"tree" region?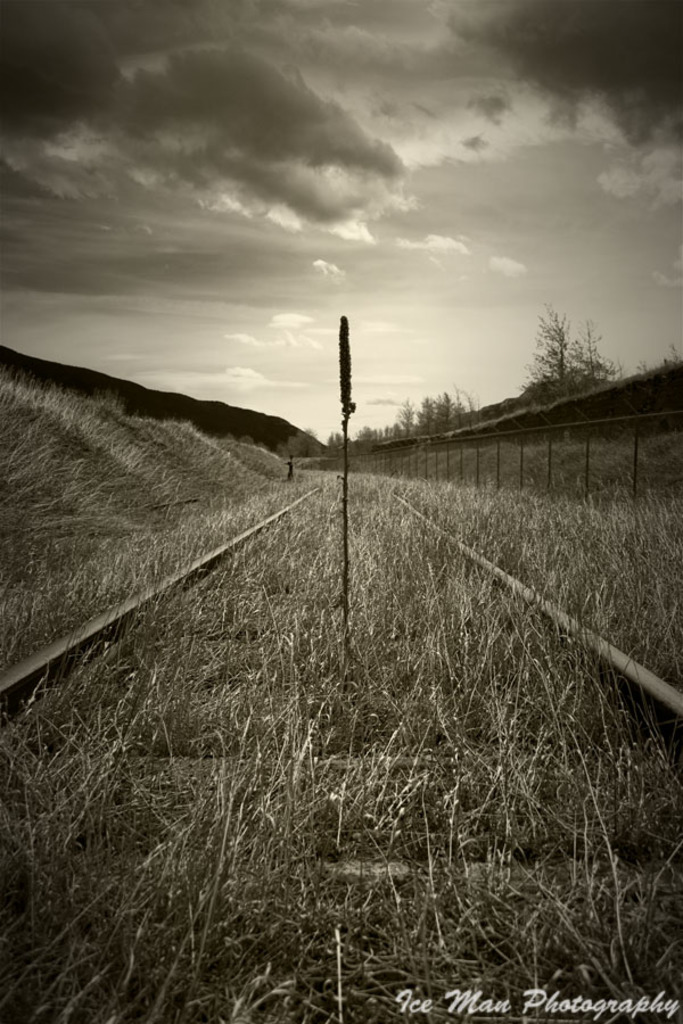
select_region(415, 394, 437, 435)
